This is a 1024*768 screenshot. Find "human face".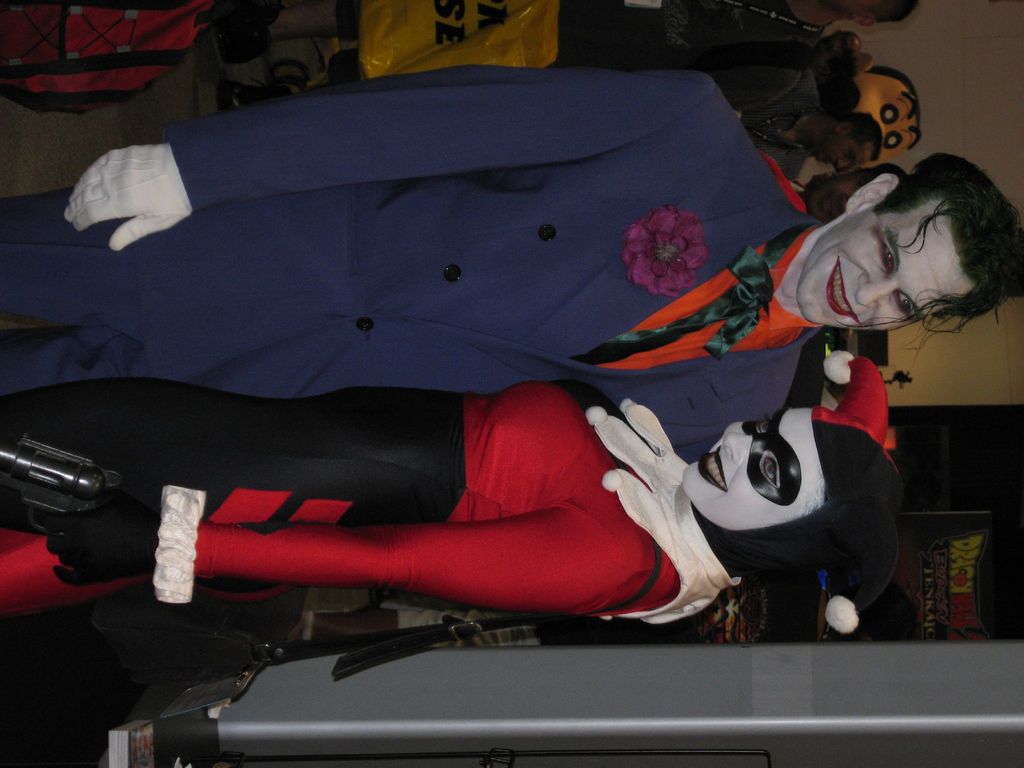
Bounding box: 675:403:824:524.
